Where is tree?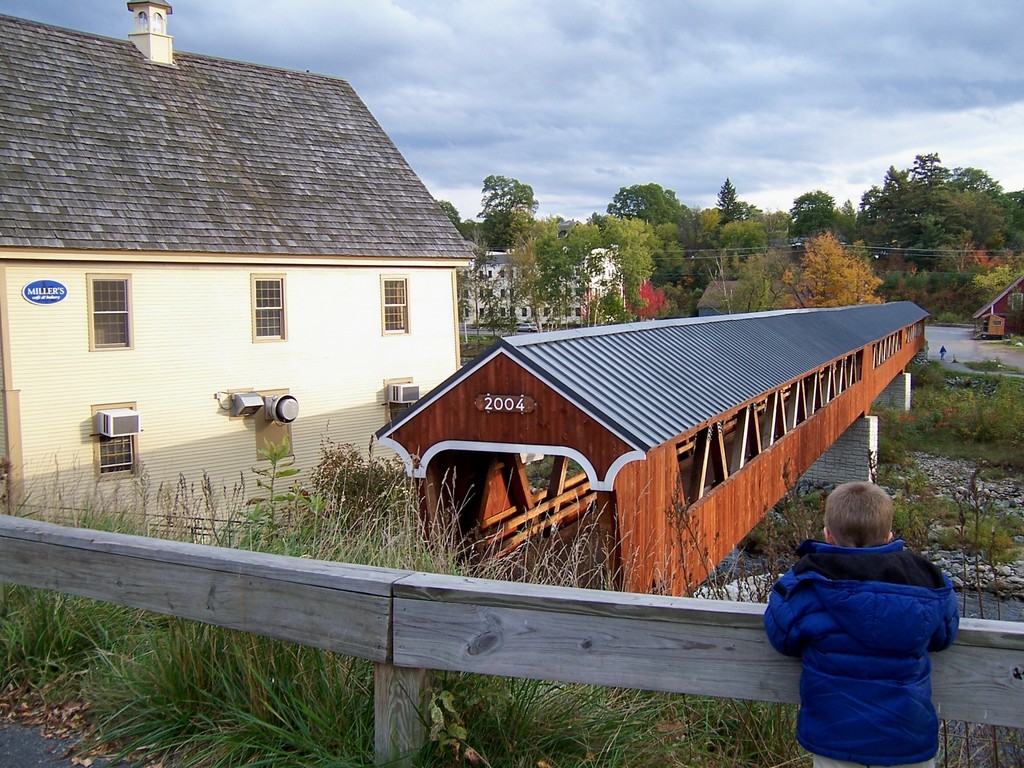
region(778, 226, 884, 308).
